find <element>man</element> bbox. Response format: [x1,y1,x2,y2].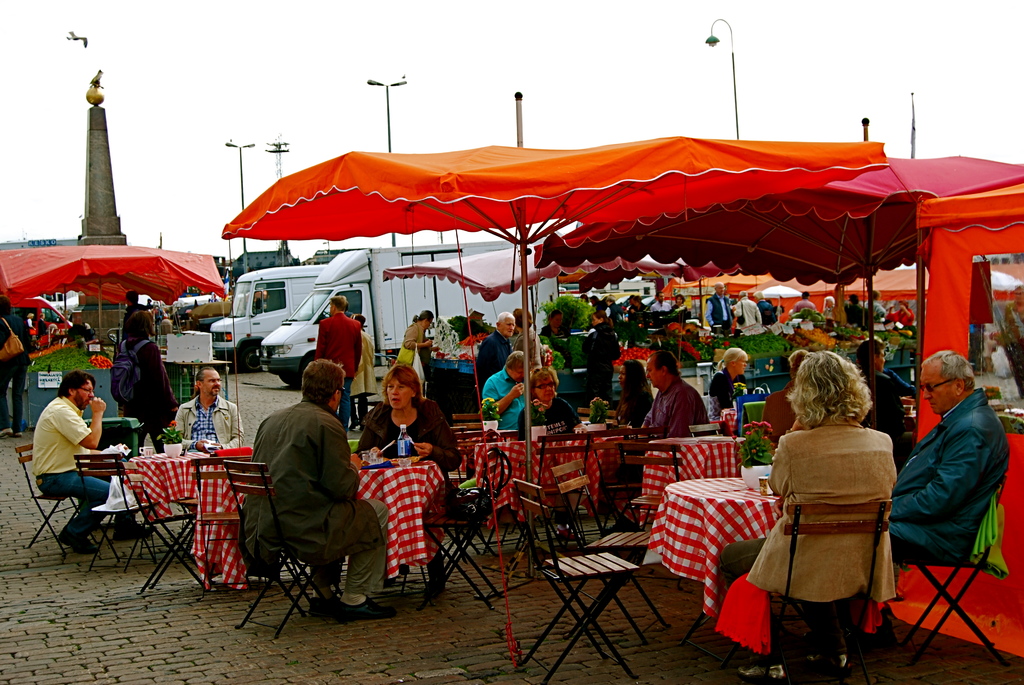
[733,293,762,327].
